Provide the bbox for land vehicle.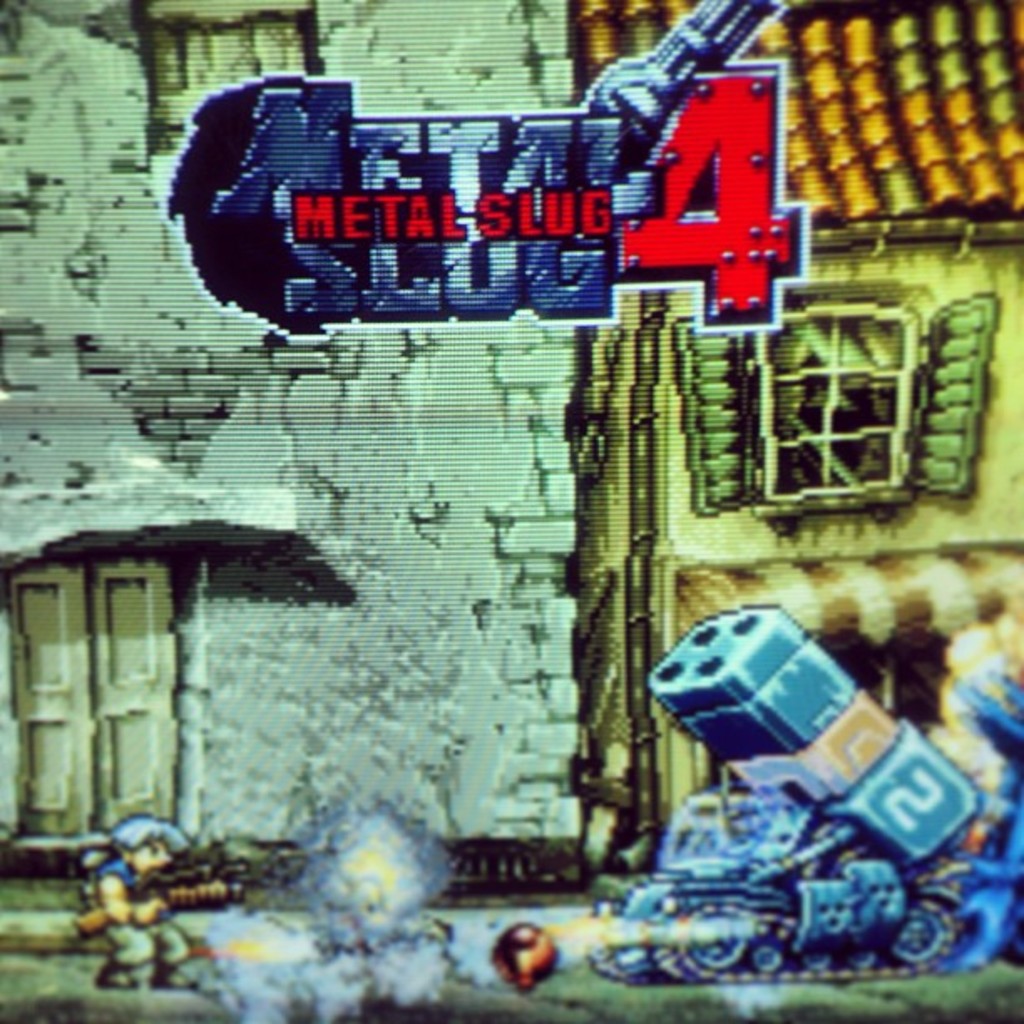
detection(584, 604, 977, 972).
